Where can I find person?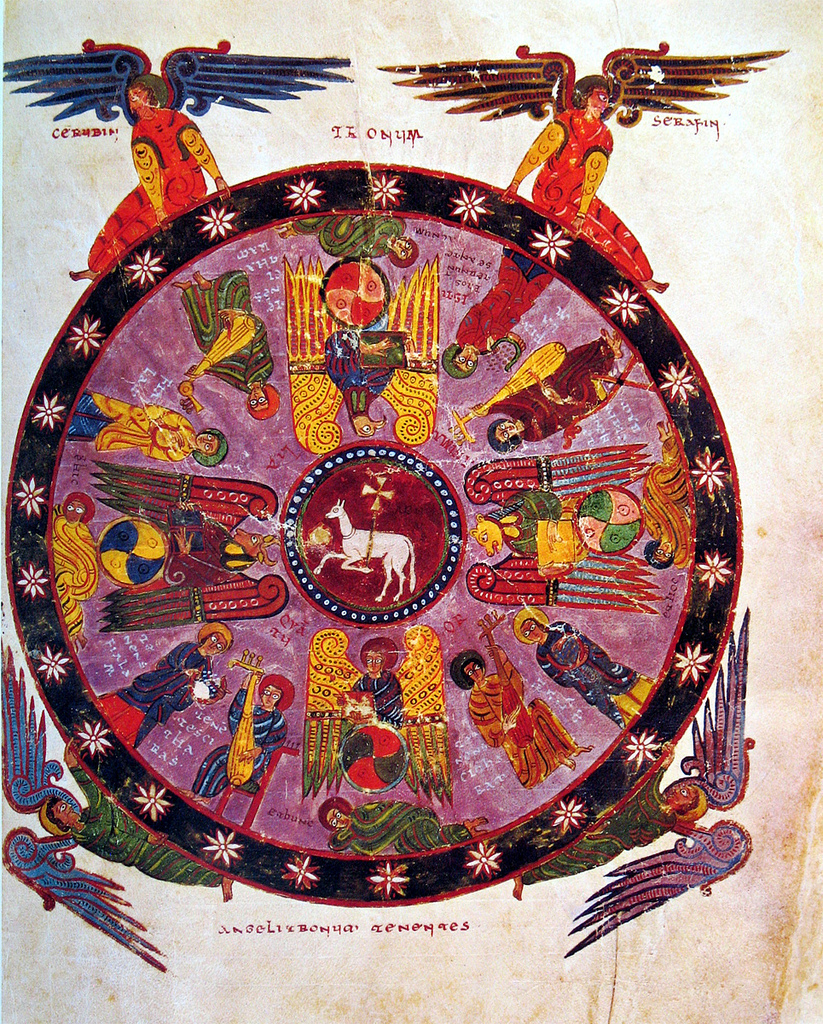
You can find it at 180:271:281:422.
